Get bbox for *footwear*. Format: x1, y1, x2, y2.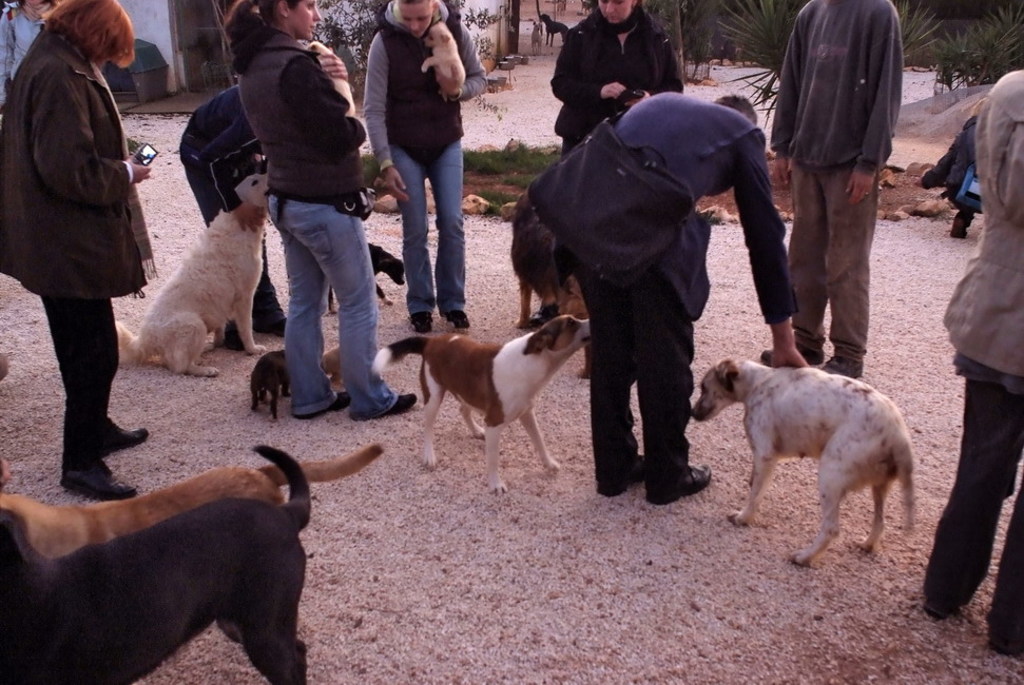
381, 388, 419, 417.
